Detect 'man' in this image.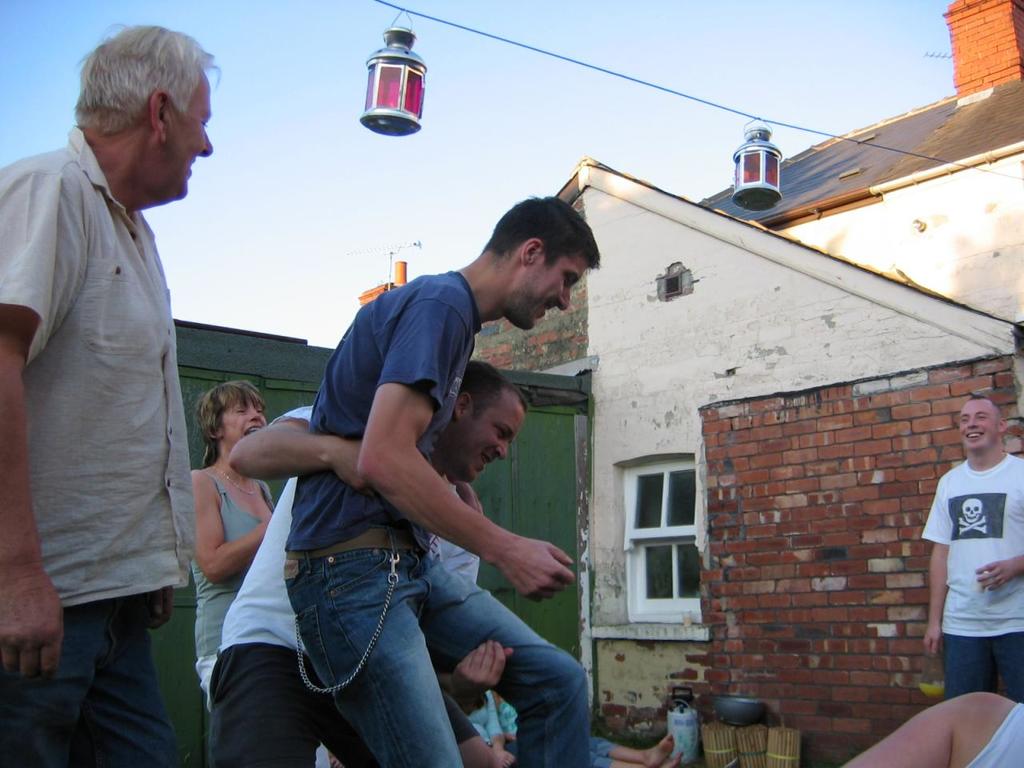
Detection: 0 24 222 767.
